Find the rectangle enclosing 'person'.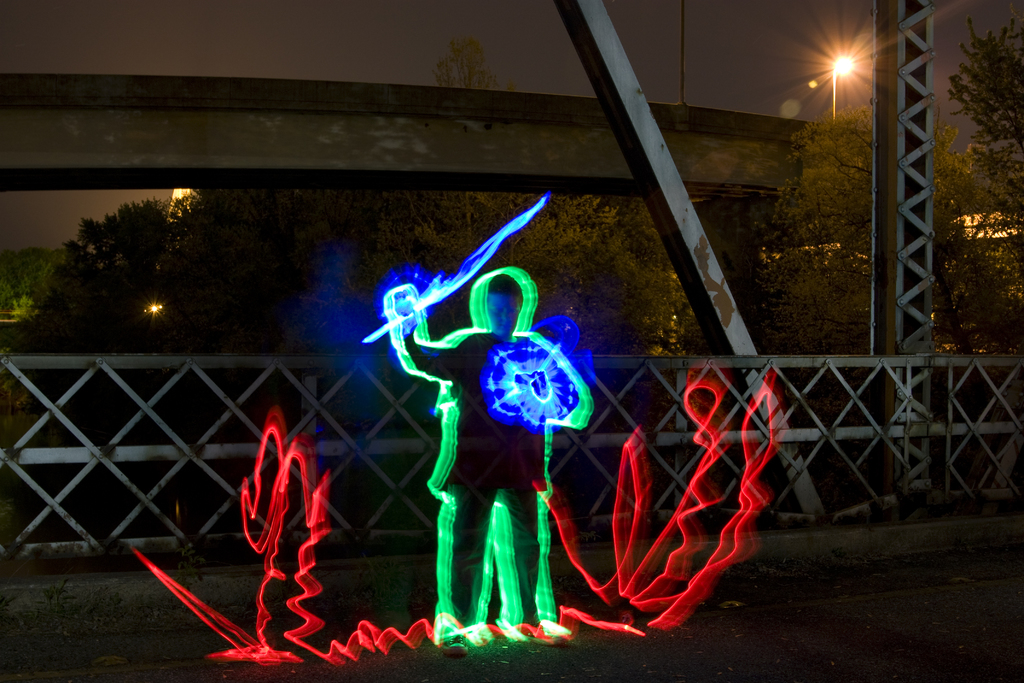
locate(383, 230, 599, 656).
